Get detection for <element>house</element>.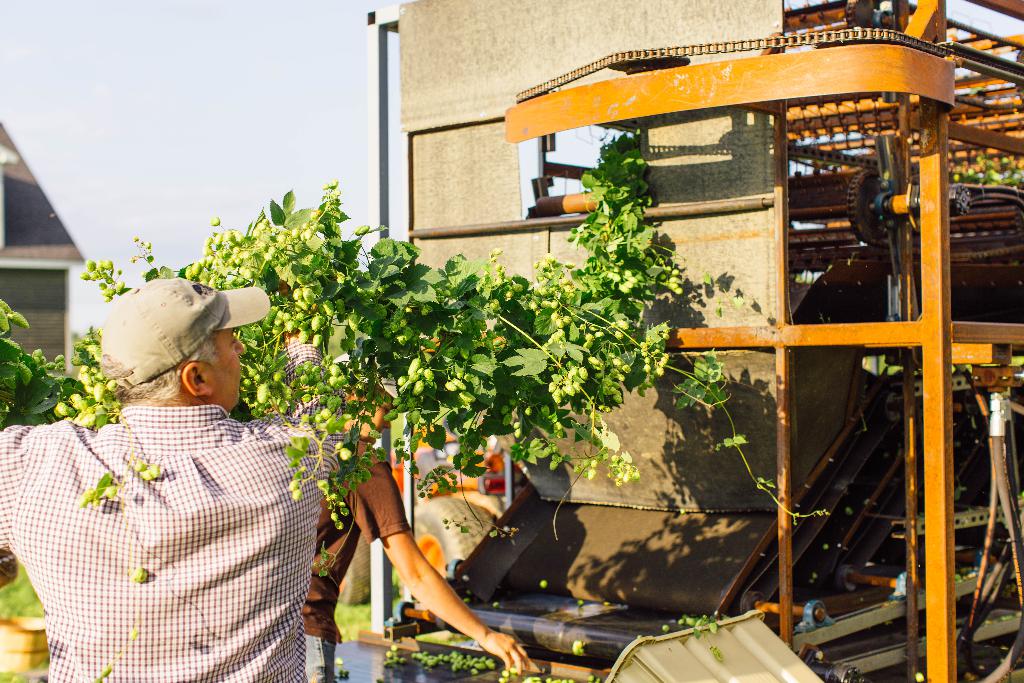
Detection: (left=0, top=118, right=89, bottom=397).
